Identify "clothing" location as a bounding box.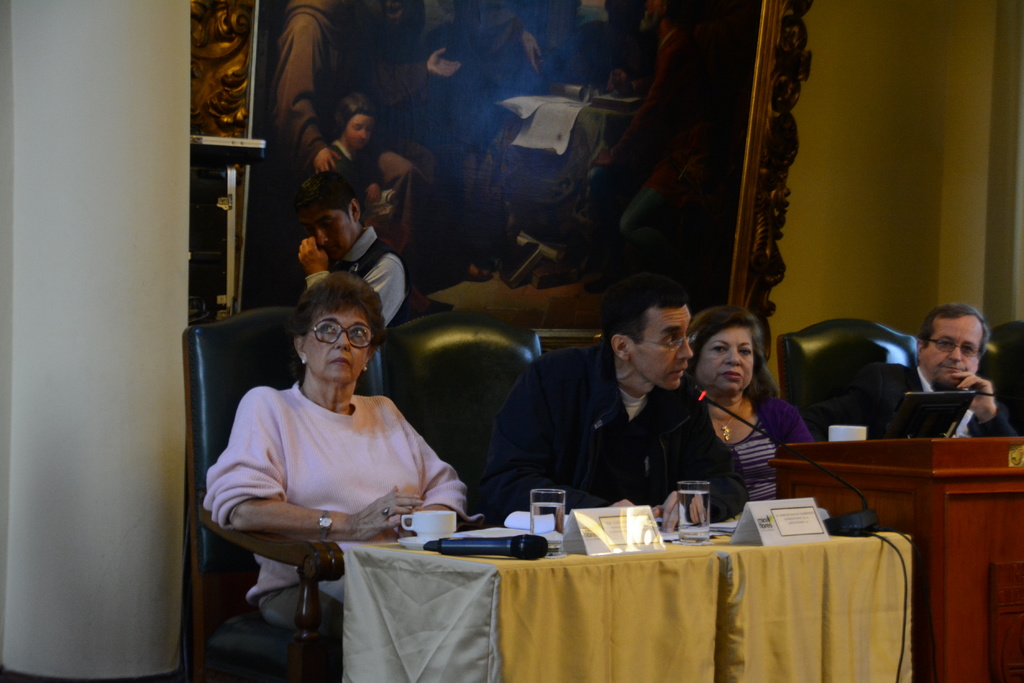
(left=824, top=360, right=1020, bottom=431).
